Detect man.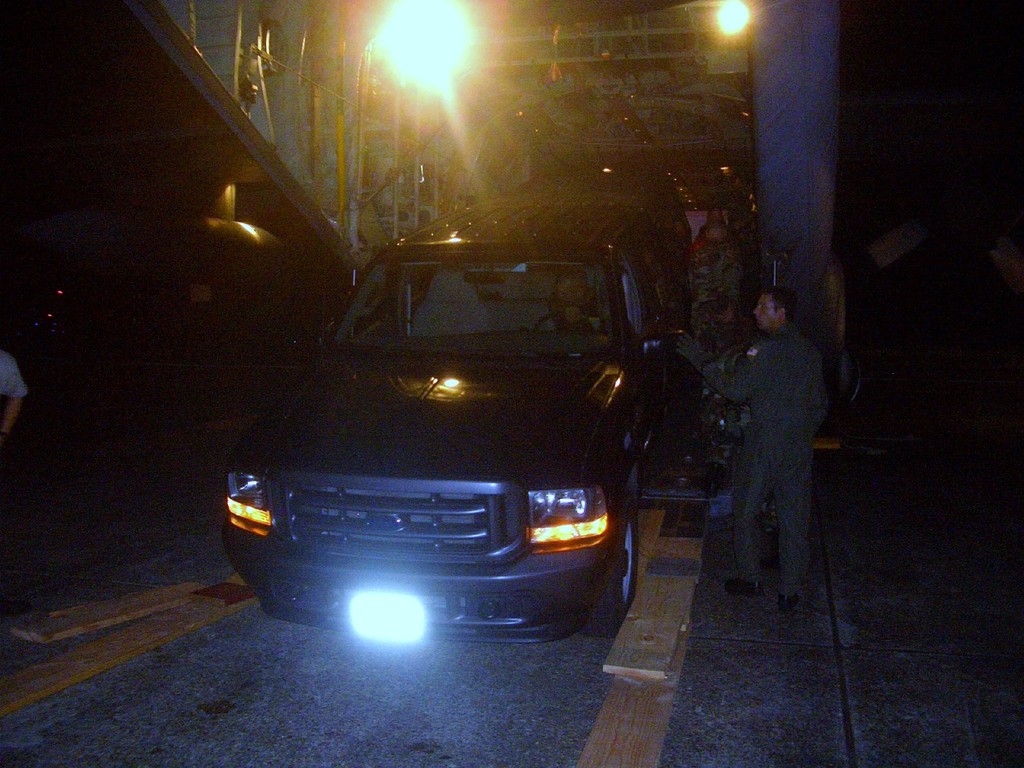
Detected at (719, 273, 854, 643).
